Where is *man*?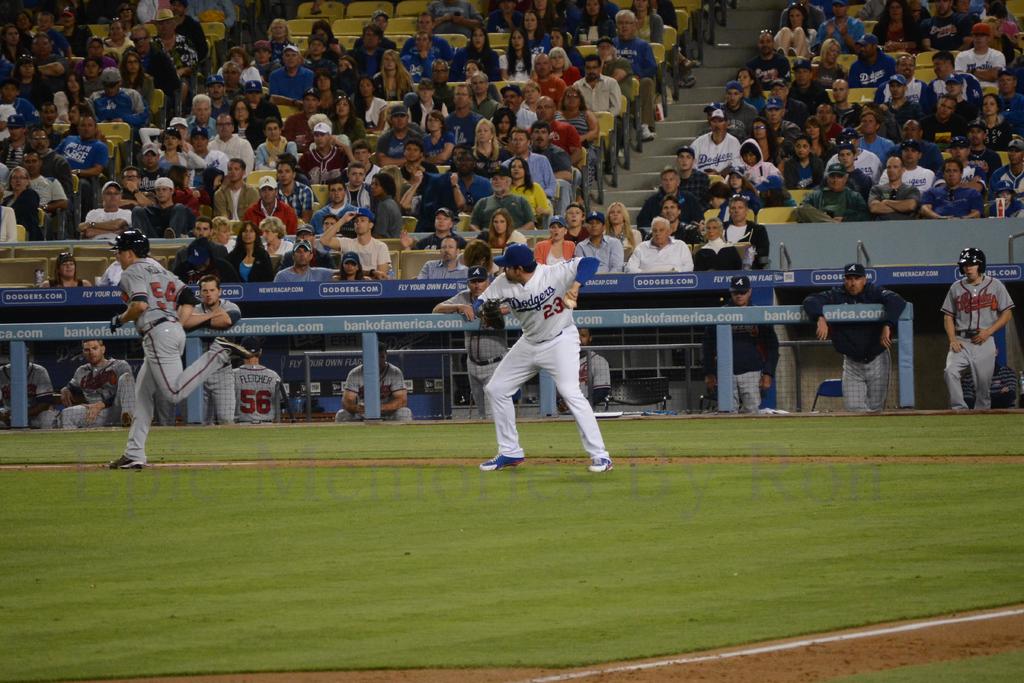
rect(25, 156, 56, 236).
